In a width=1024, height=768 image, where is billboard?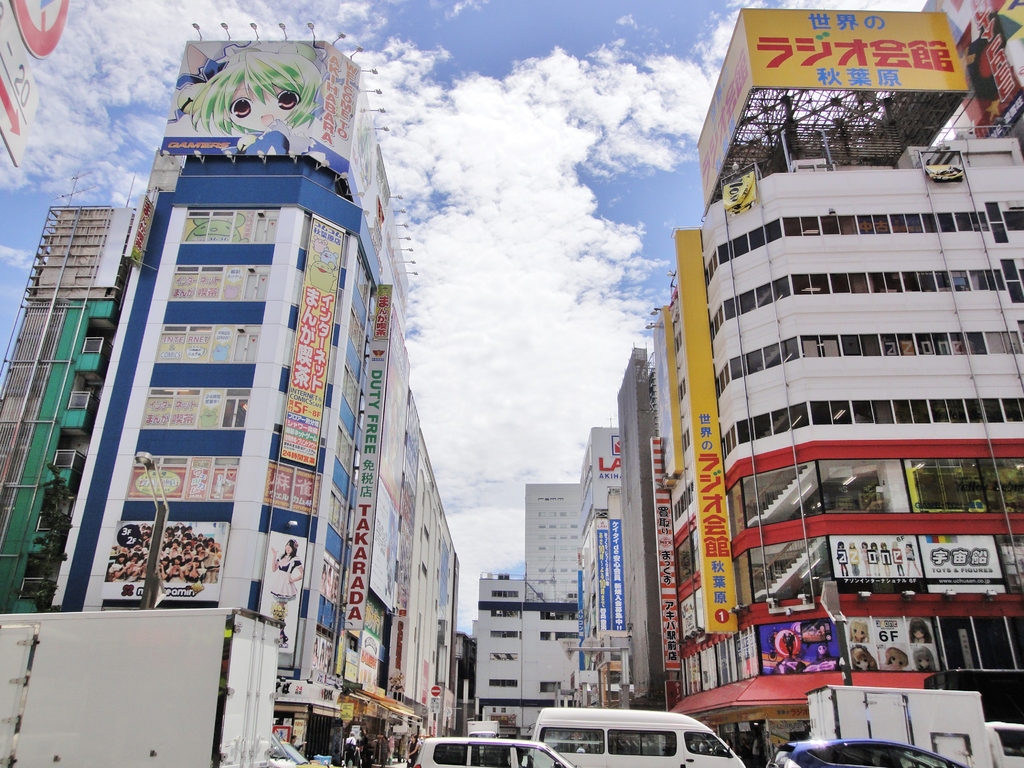
select_region(185, 200, 275, 252).
